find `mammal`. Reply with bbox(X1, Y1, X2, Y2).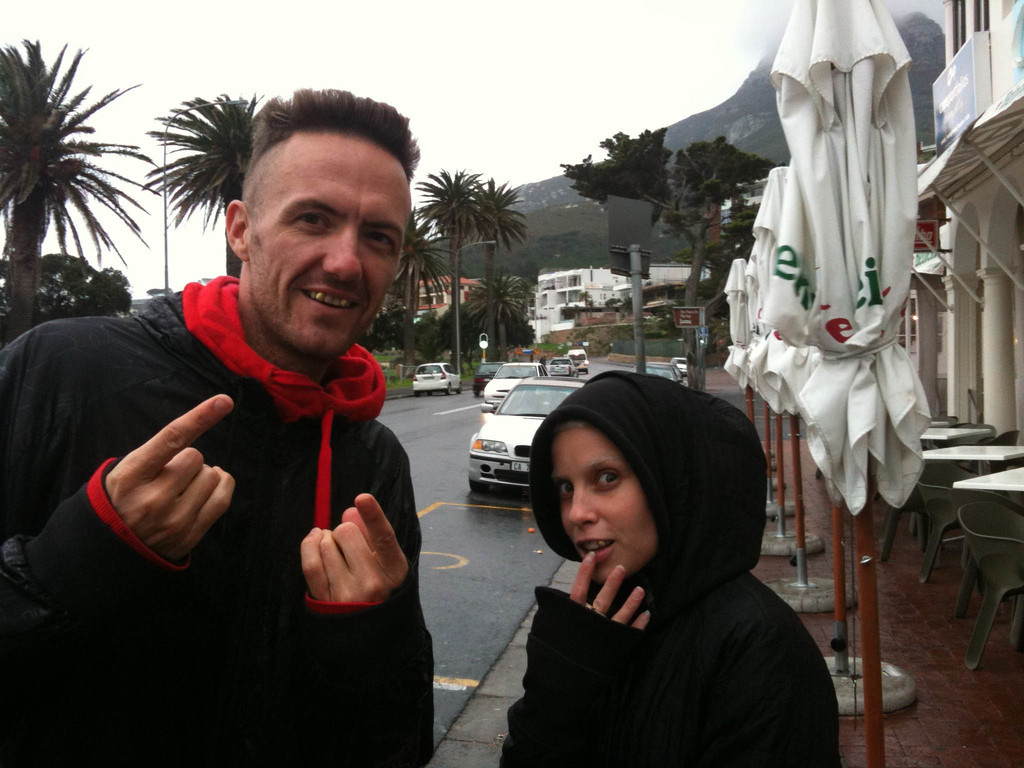
bbox(0, 87, 433, 767).
